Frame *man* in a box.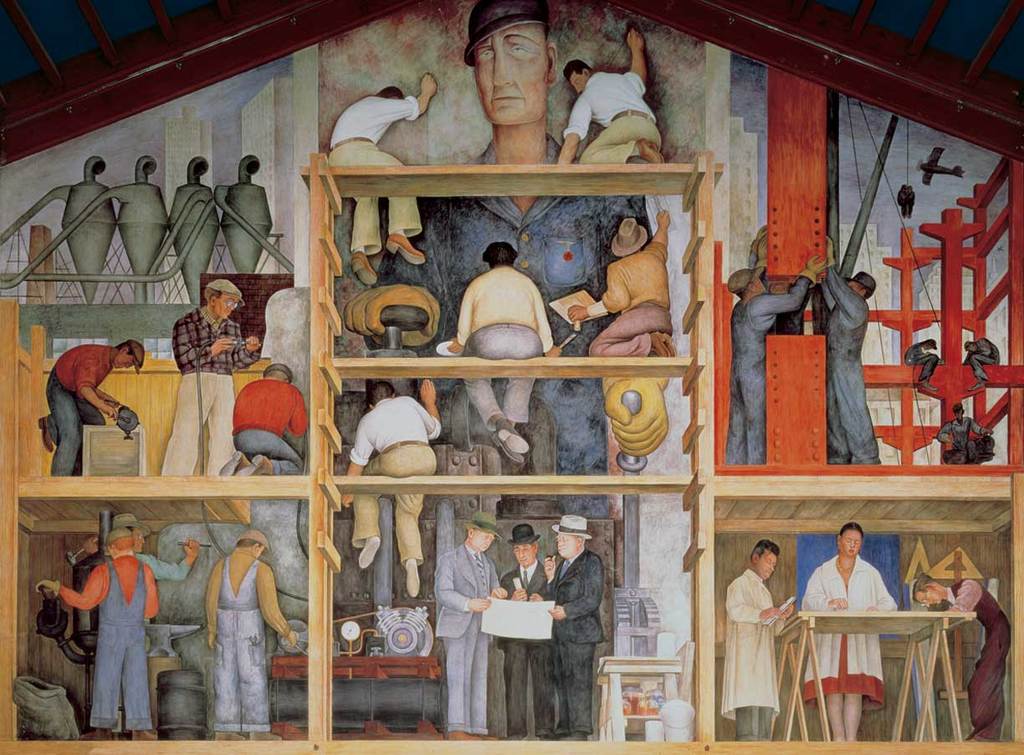
region(37, 525, 161, 743).
